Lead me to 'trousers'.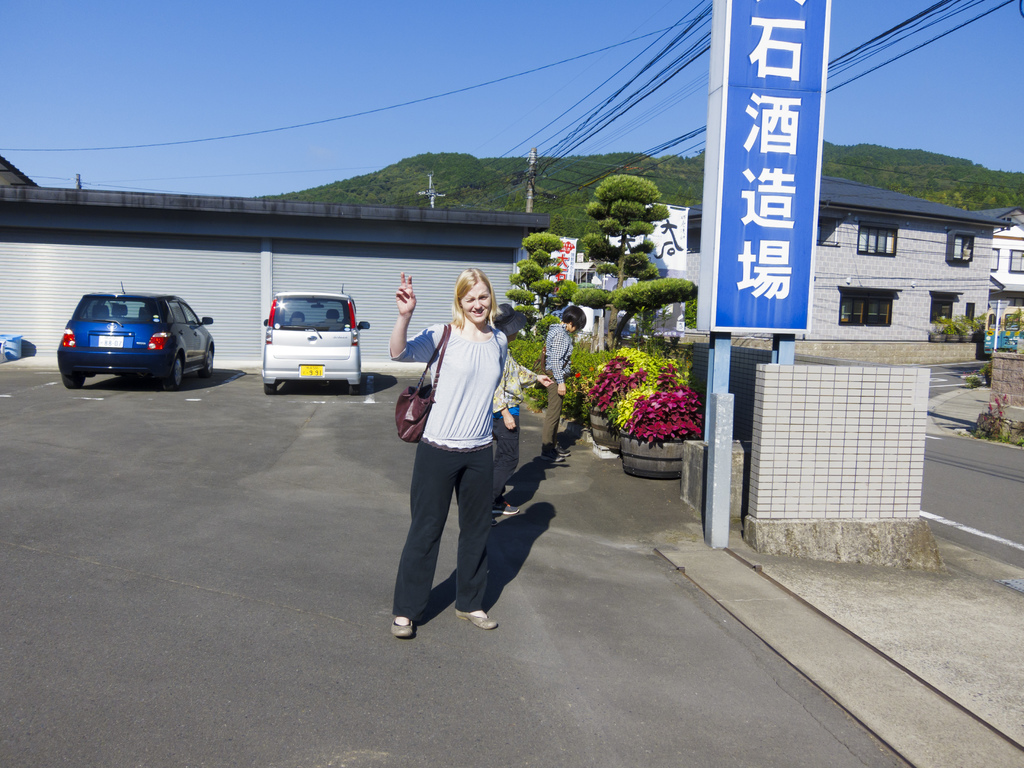
Lead to BBox(387, 440, 497, 623).
